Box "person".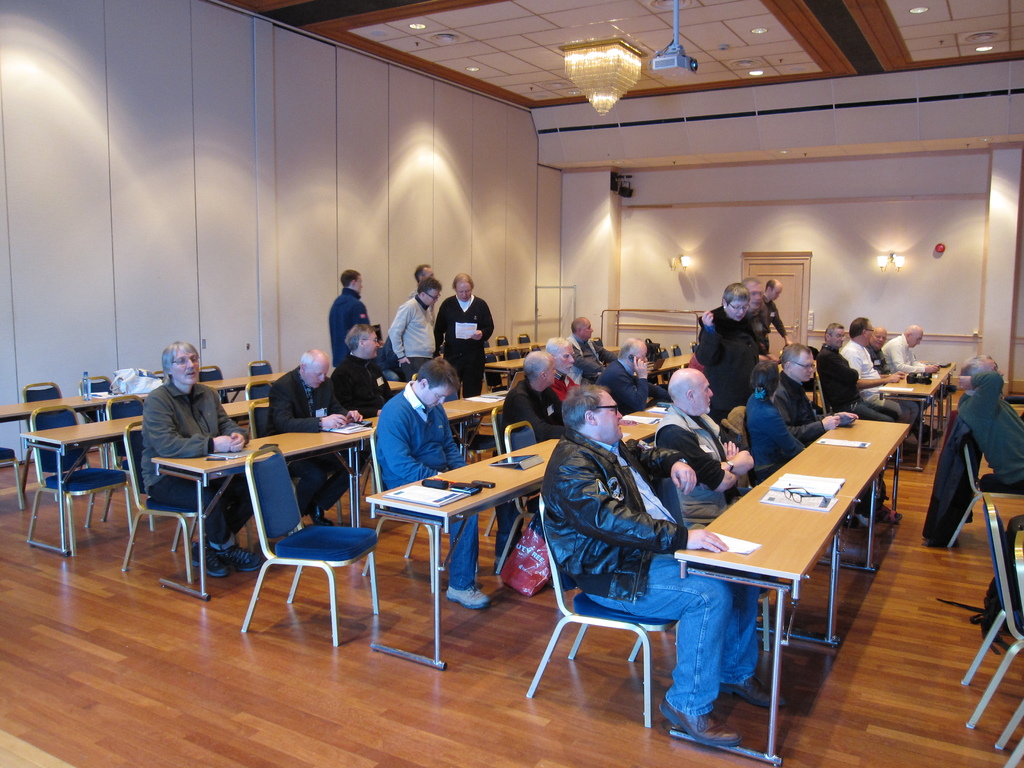
Rect(964, 356, 1023, 489).
